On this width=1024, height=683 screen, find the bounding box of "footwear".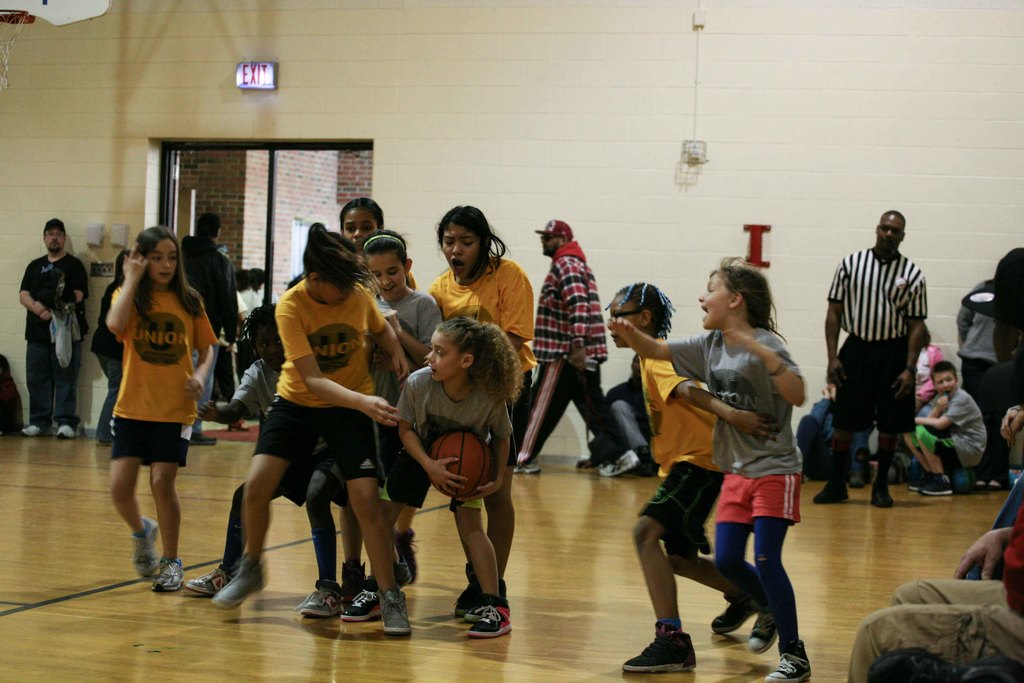
Bounding box: Rect(122, 513, 548, 641).
